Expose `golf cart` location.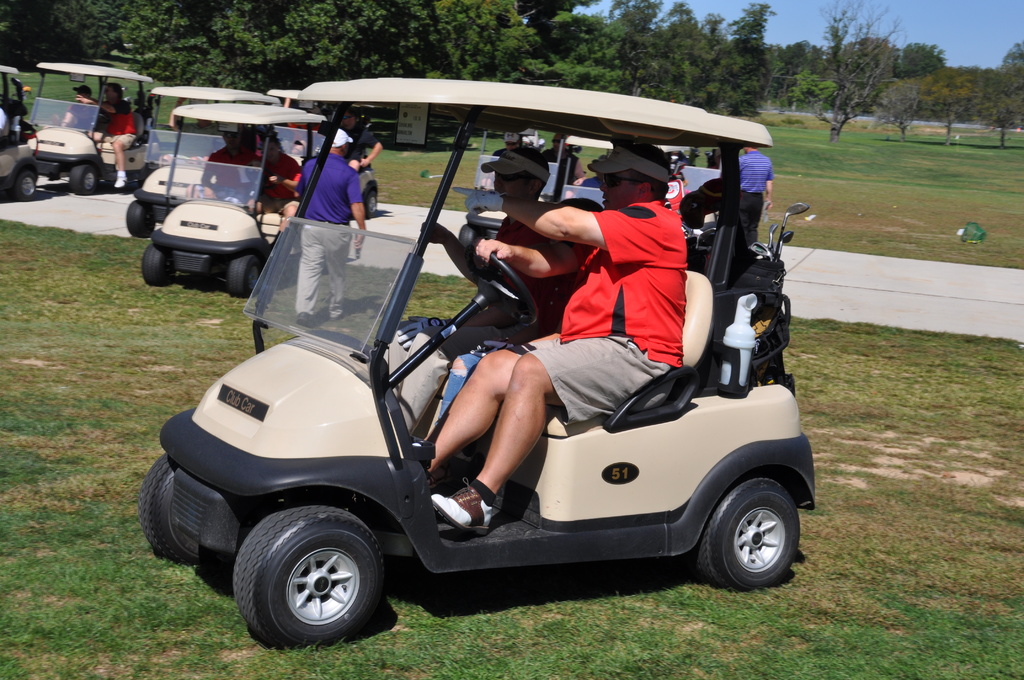
Exposed at [125,88,283,238].
